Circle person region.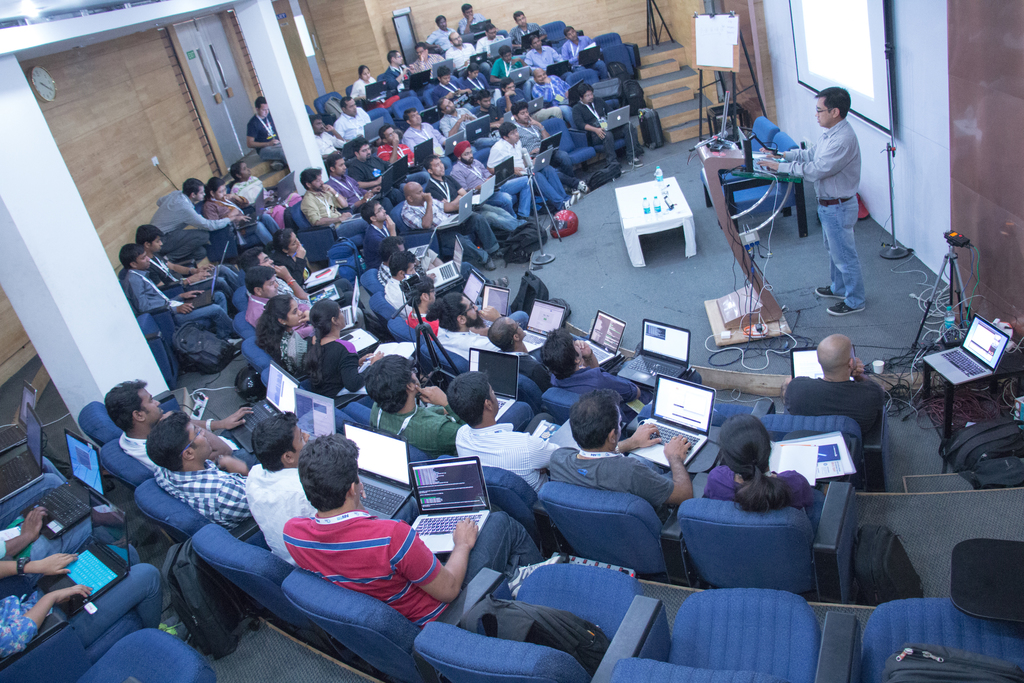
Region: bbox(0, 562, 133, 659).
